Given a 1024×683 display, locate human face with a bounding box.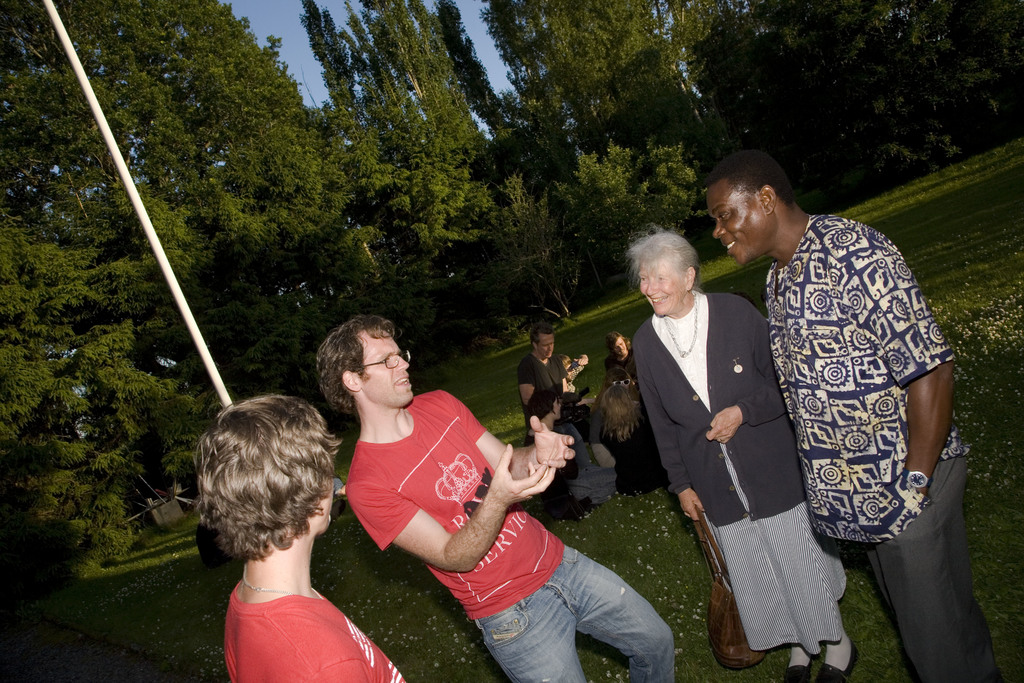
Located: 613:335:627:356.
